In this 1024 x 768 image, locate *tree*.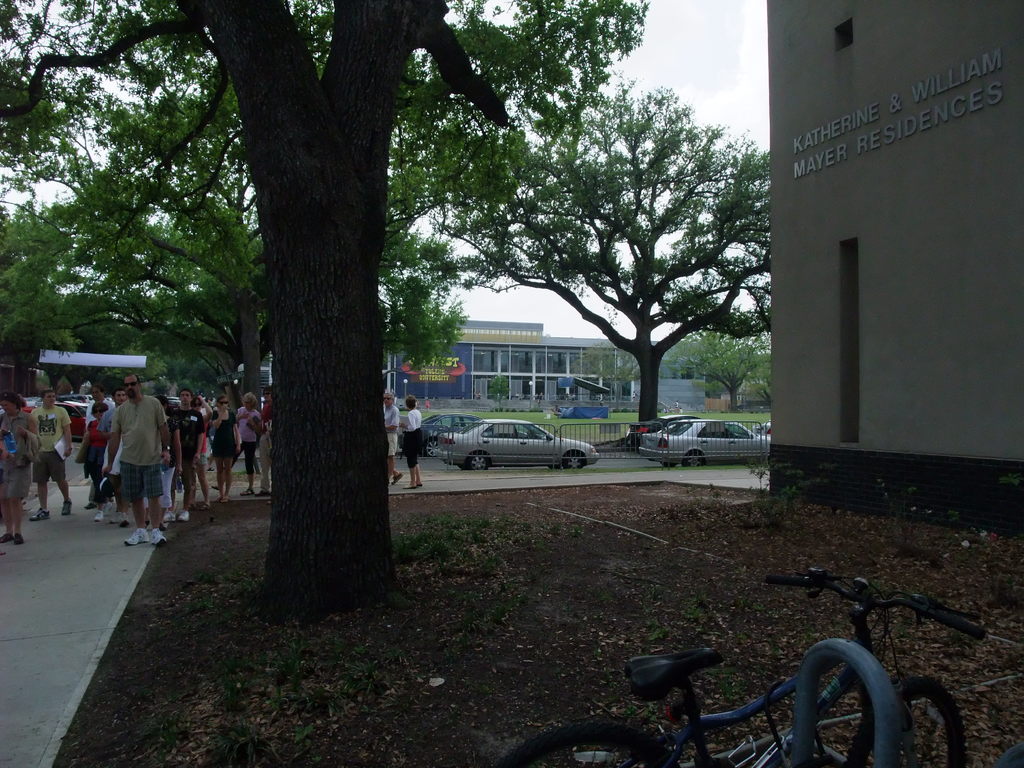
Bounding box: bbox(430, 85, 783, 430).
